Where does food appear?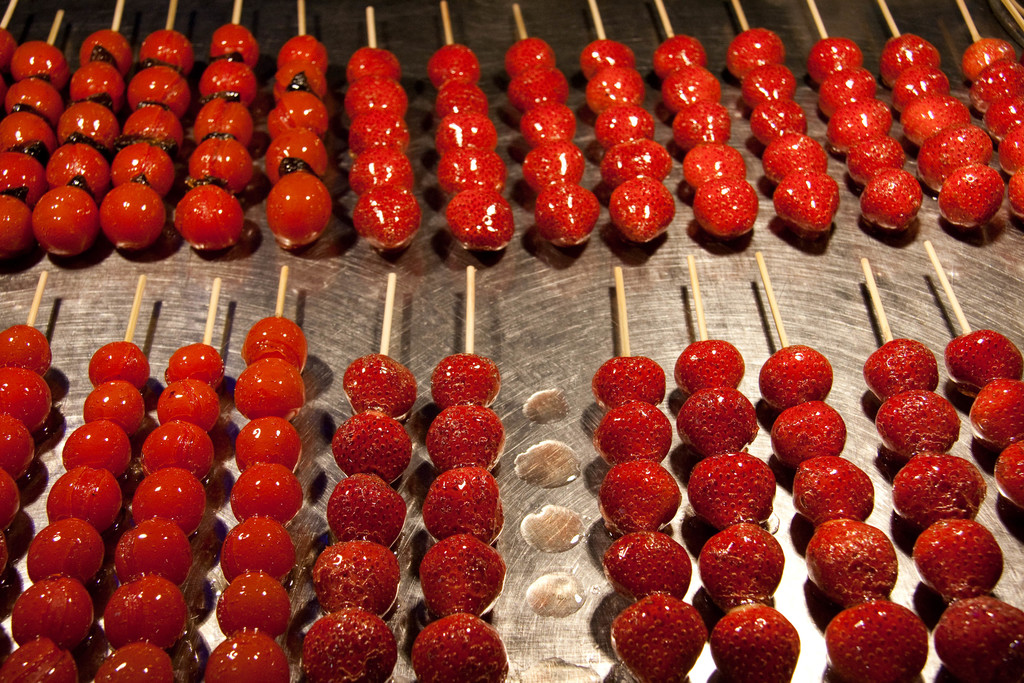
Appears at locate(696, 521, 786, 607).
